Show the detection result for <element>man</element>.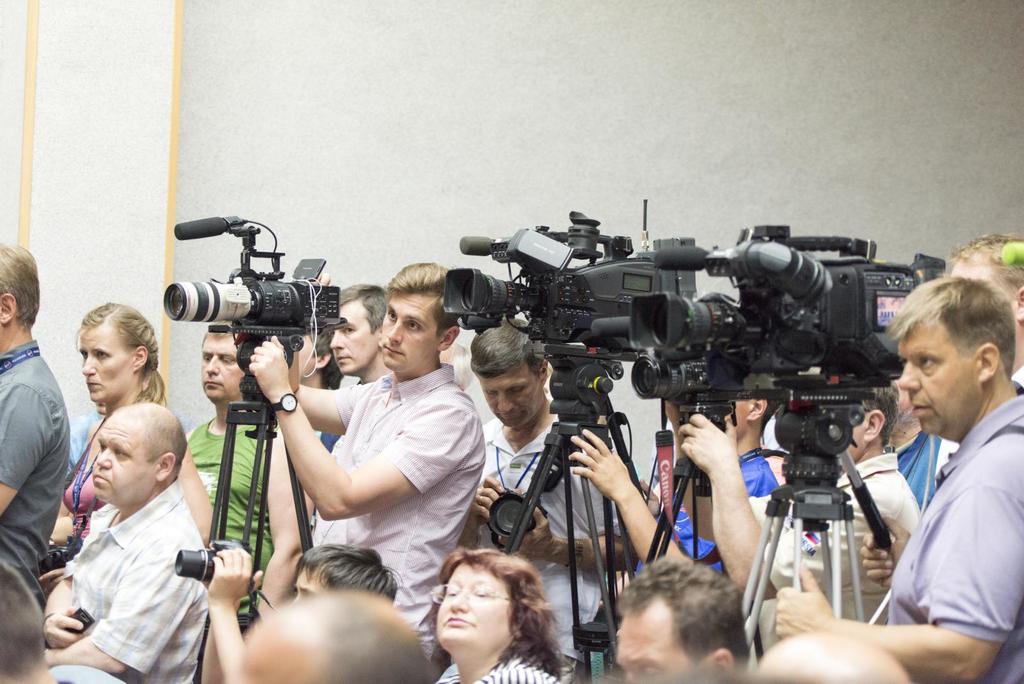
select_region(931, 234, 1023, 475).
